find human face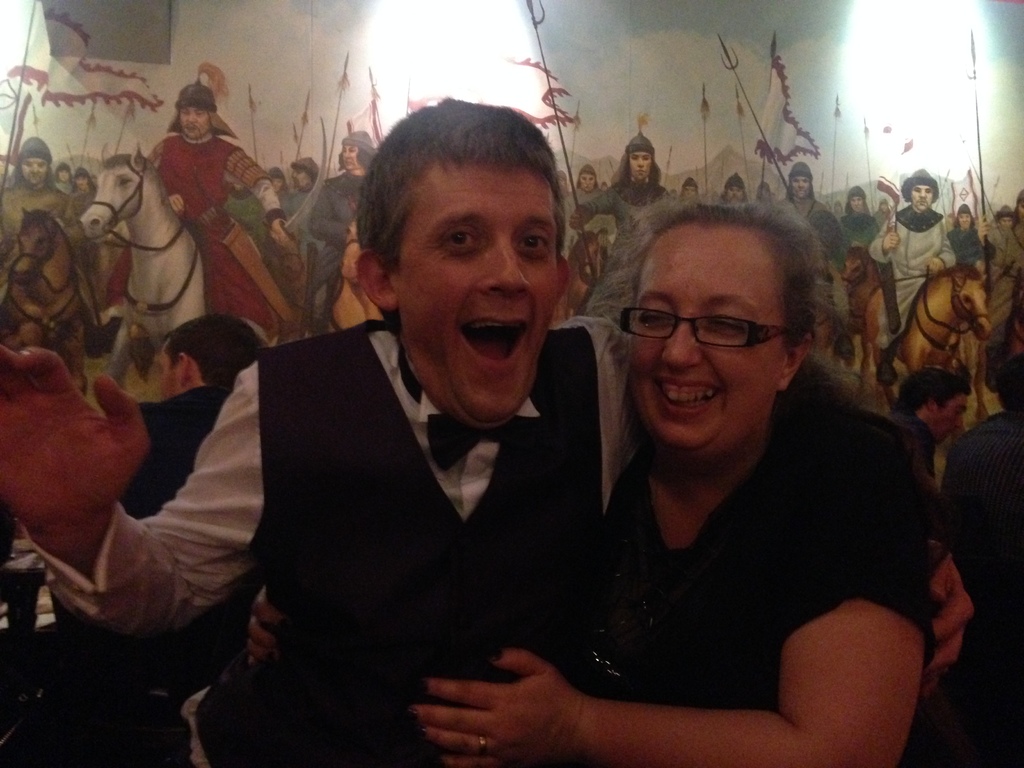
x1=632 y1=223 x2=790 y2=463
